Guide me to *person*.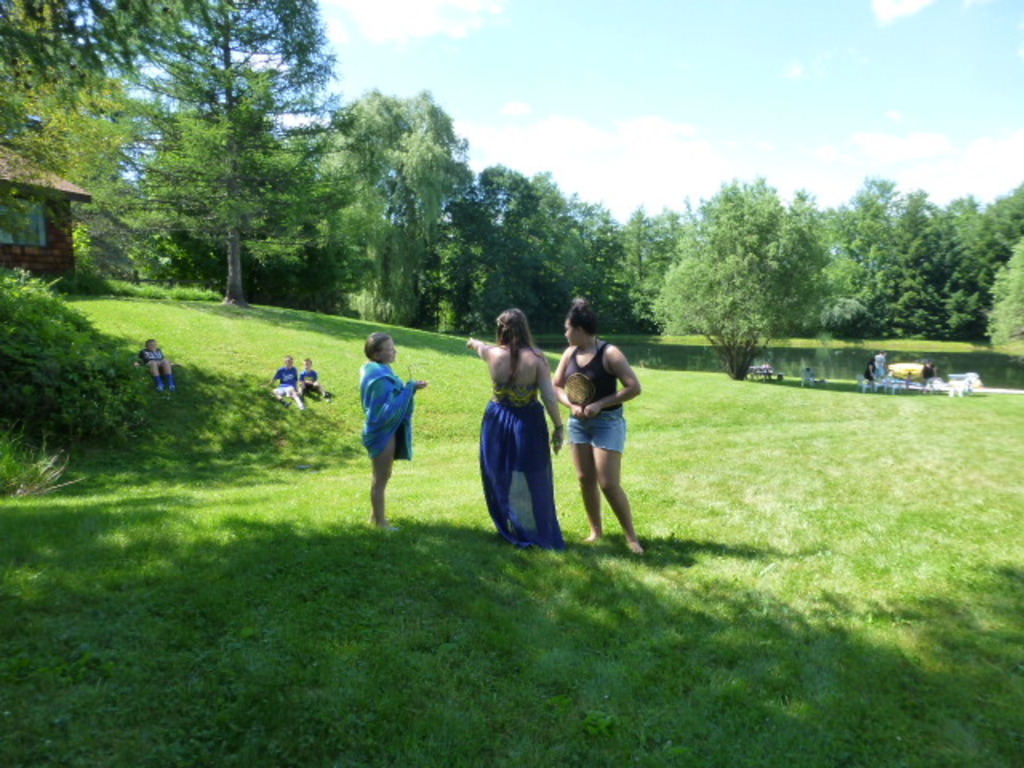
Guidance: box(570, 302, 645, 555).
